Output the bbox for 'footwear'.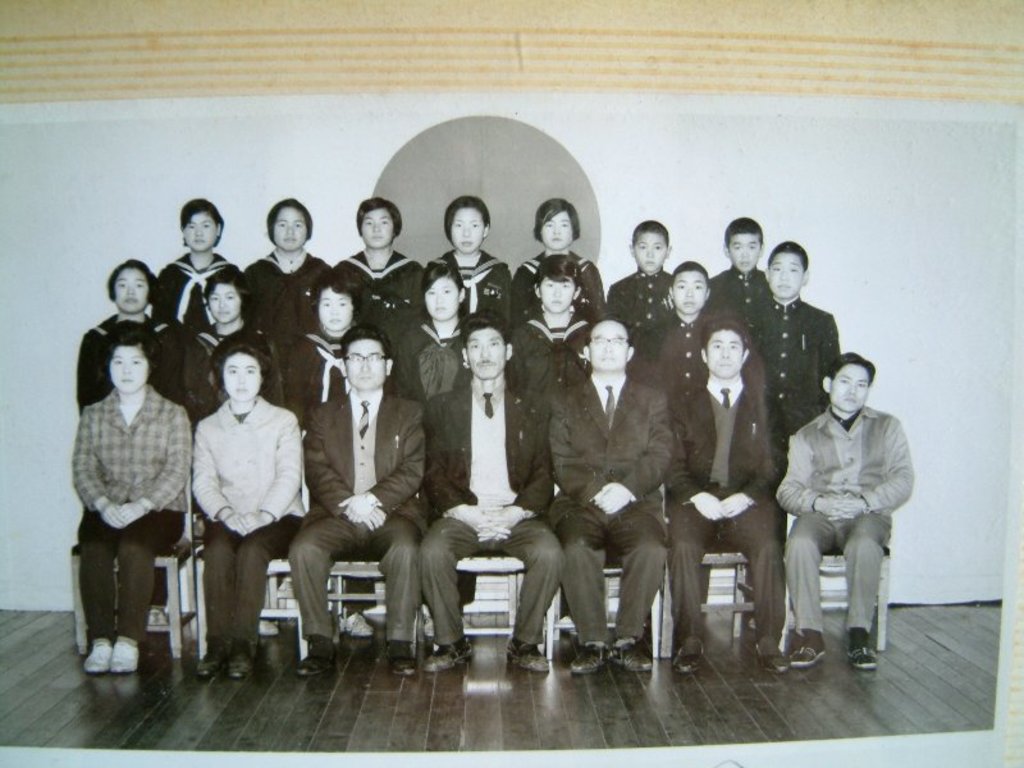
(x1=223, y1=643, x2=253, y2=681).
